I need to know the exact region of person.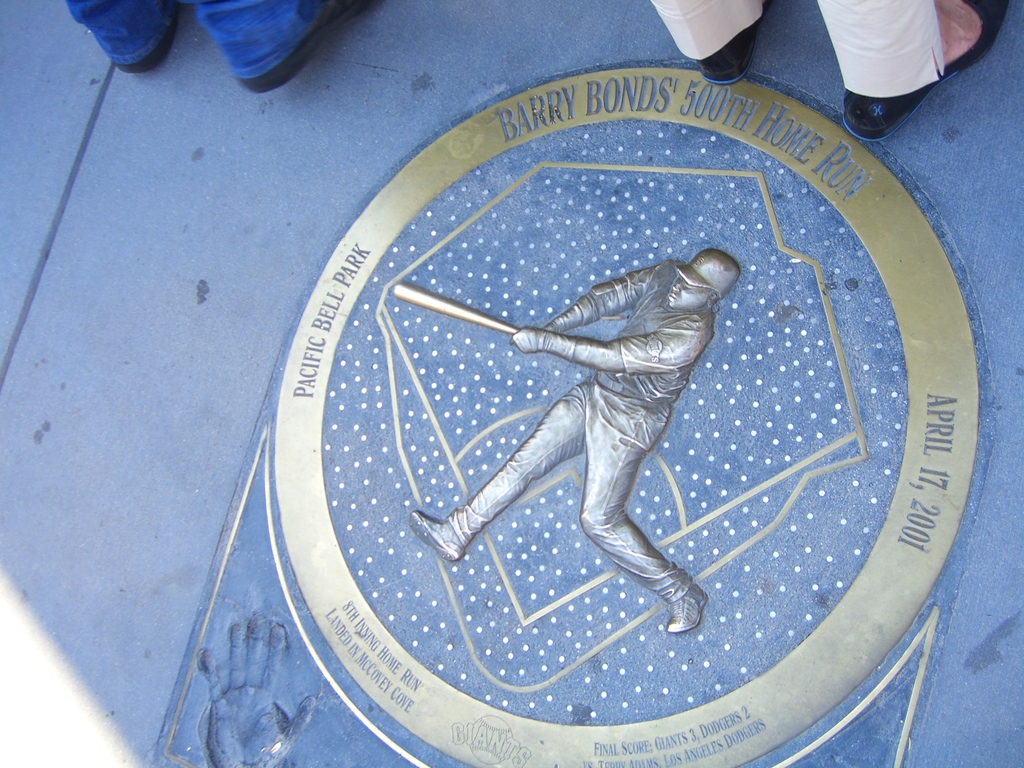
Region: detection(444, 212, 746, 664).
